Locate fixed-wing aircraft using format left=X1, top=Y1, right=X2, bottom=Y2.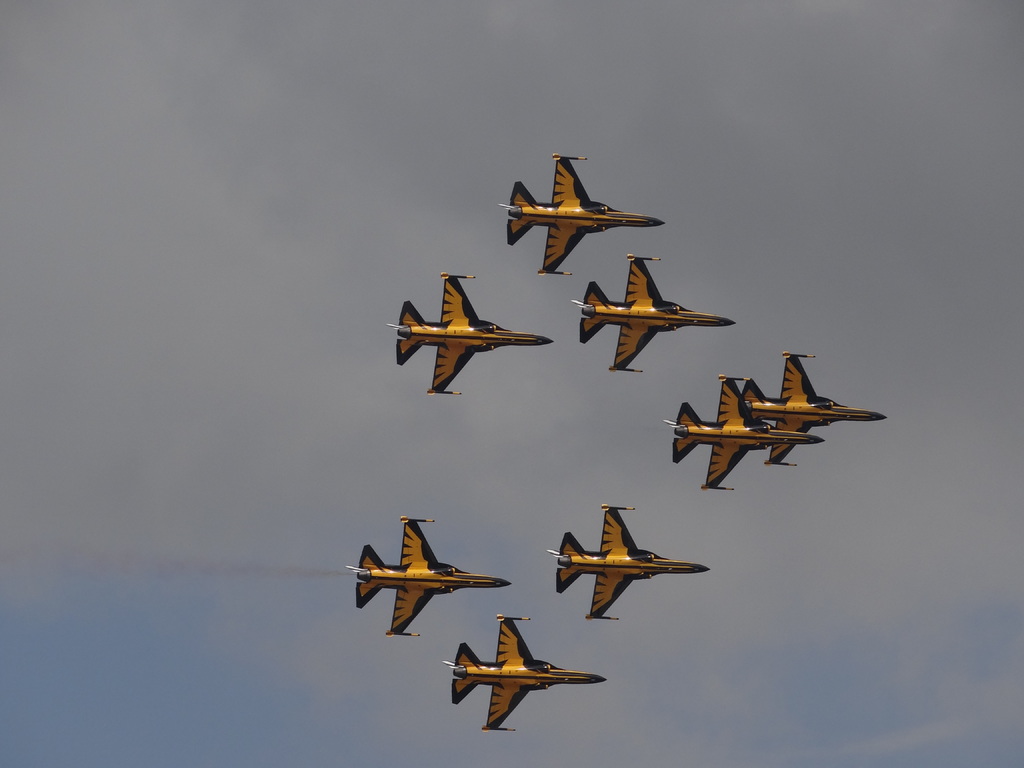
left=733, top=345, right=888, bottom=474.
